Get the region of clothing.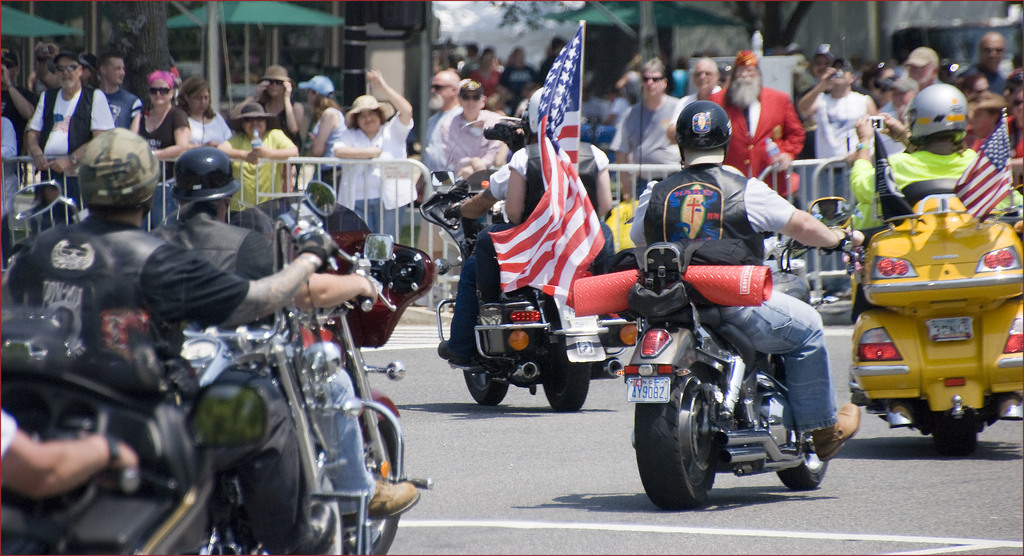
left=625, top=162, right=842, bottom=439.
